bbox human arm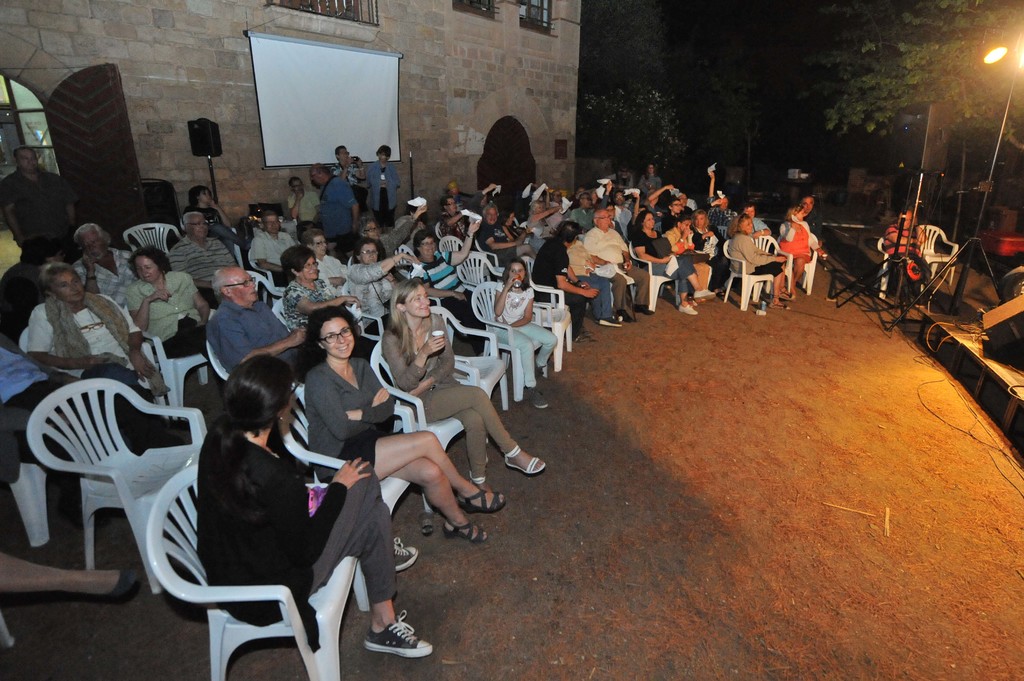
detection(209, 196, 238, 233)
